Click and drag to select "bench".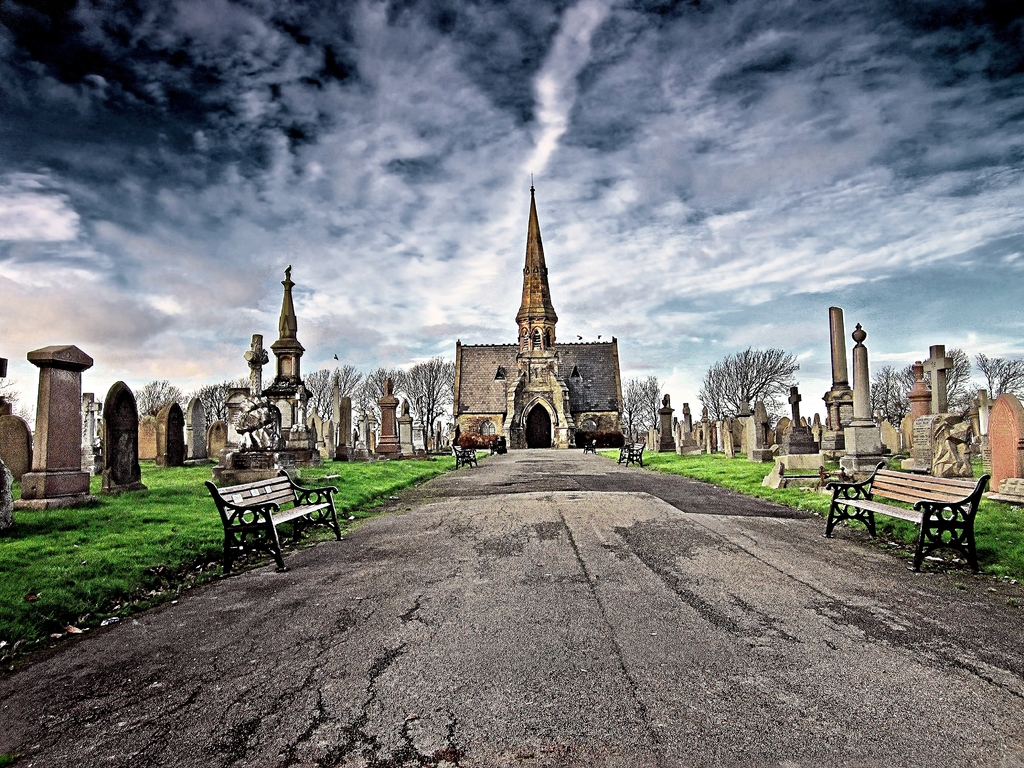
Selection: bbox=[582, 437, 595, 454].
